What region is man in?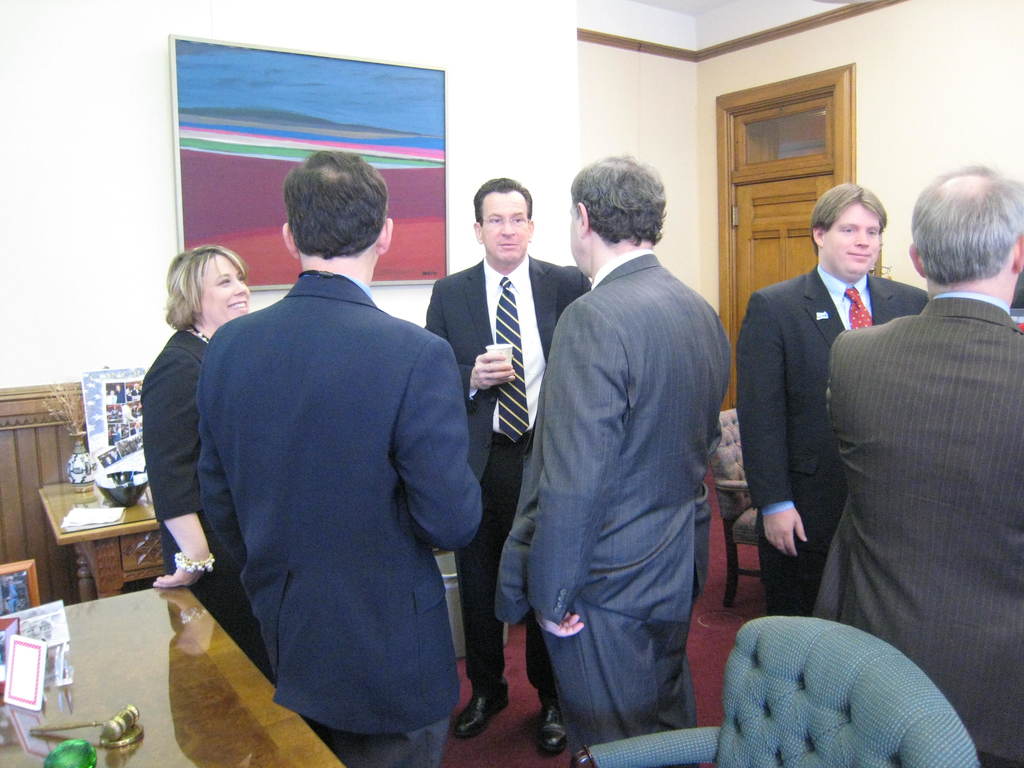
[452, 175, 588, 755].
